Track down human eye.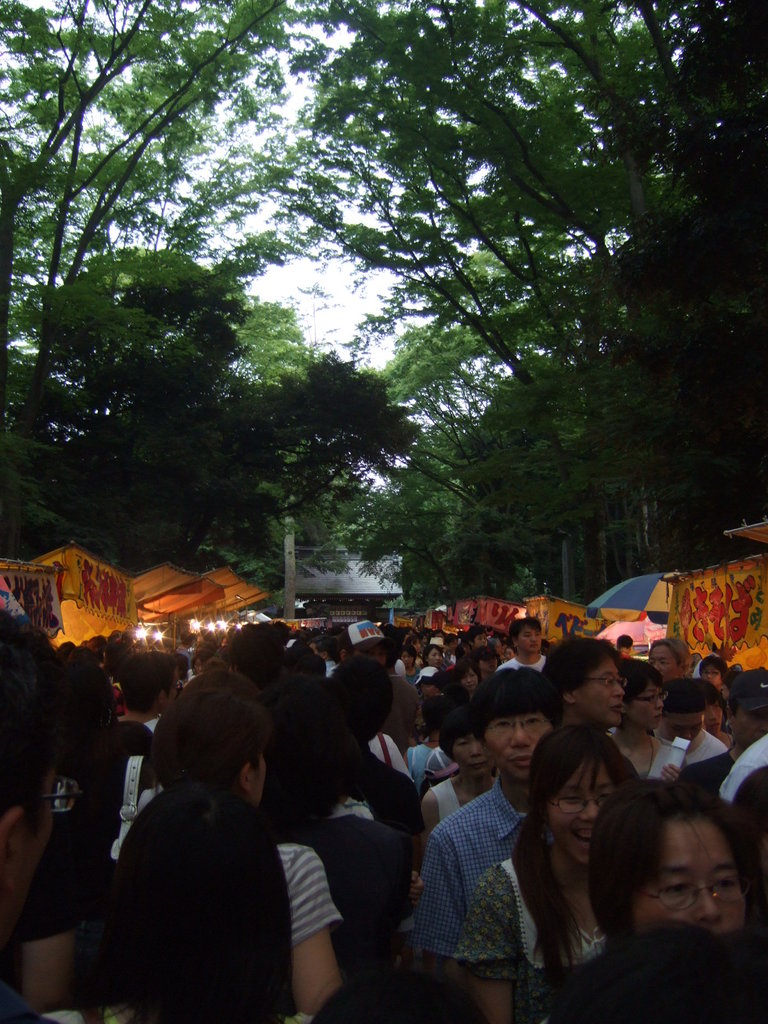
Tracked to box=[496, 719, 510, 732].
